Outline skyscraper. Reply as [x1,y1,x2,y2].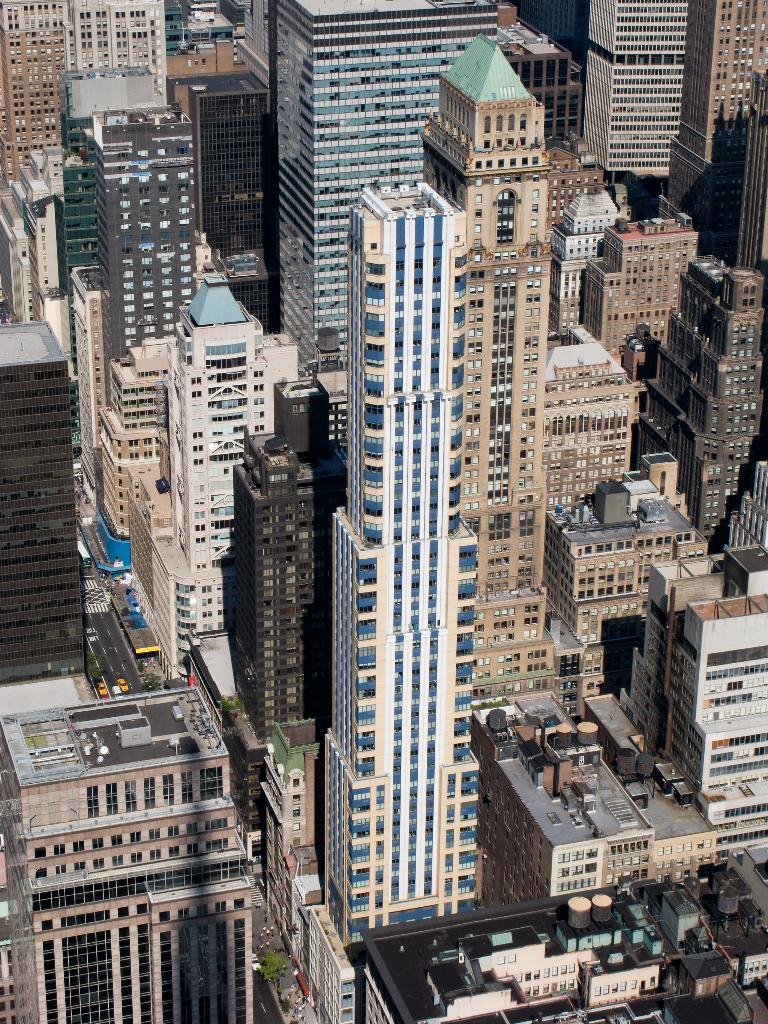
[389,34,562,721].
